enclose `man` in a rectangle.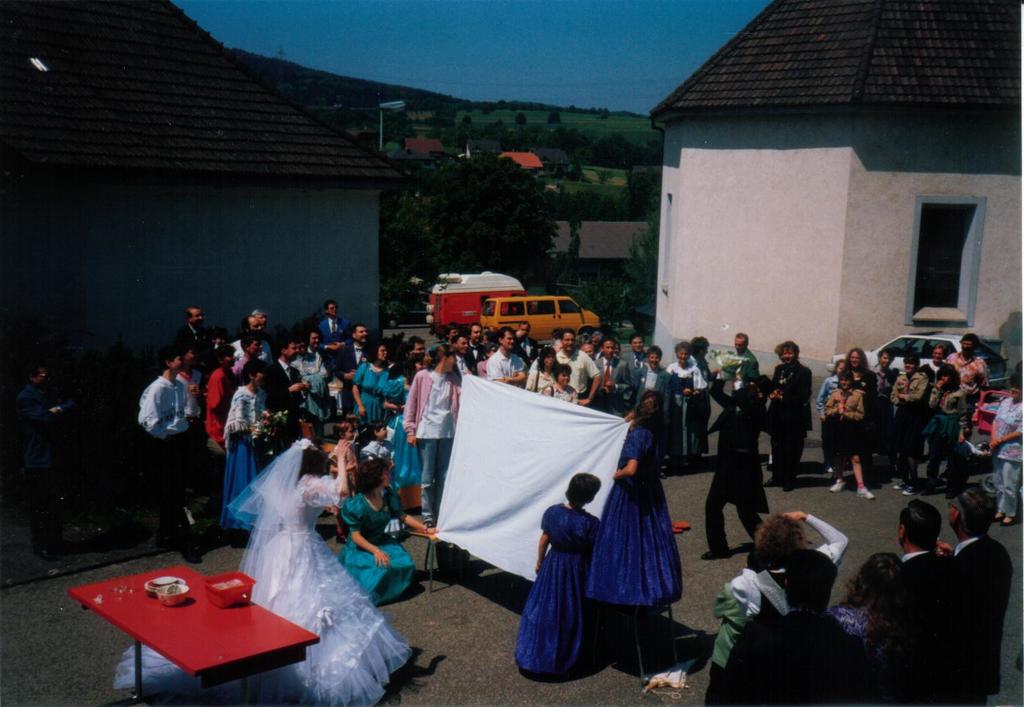
region(585, 337, 639, 419).
